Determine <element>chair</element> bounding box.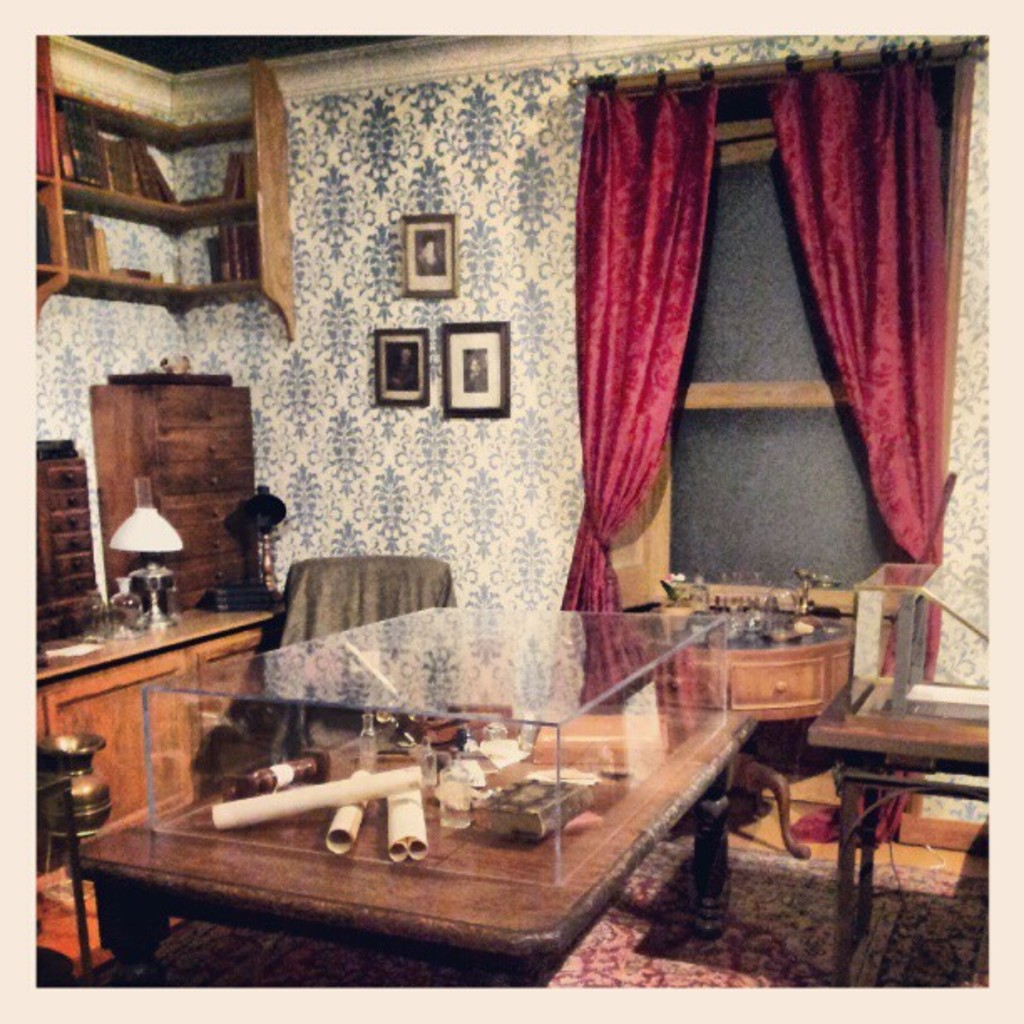
Determined: region(281, 547, 455, 651).
